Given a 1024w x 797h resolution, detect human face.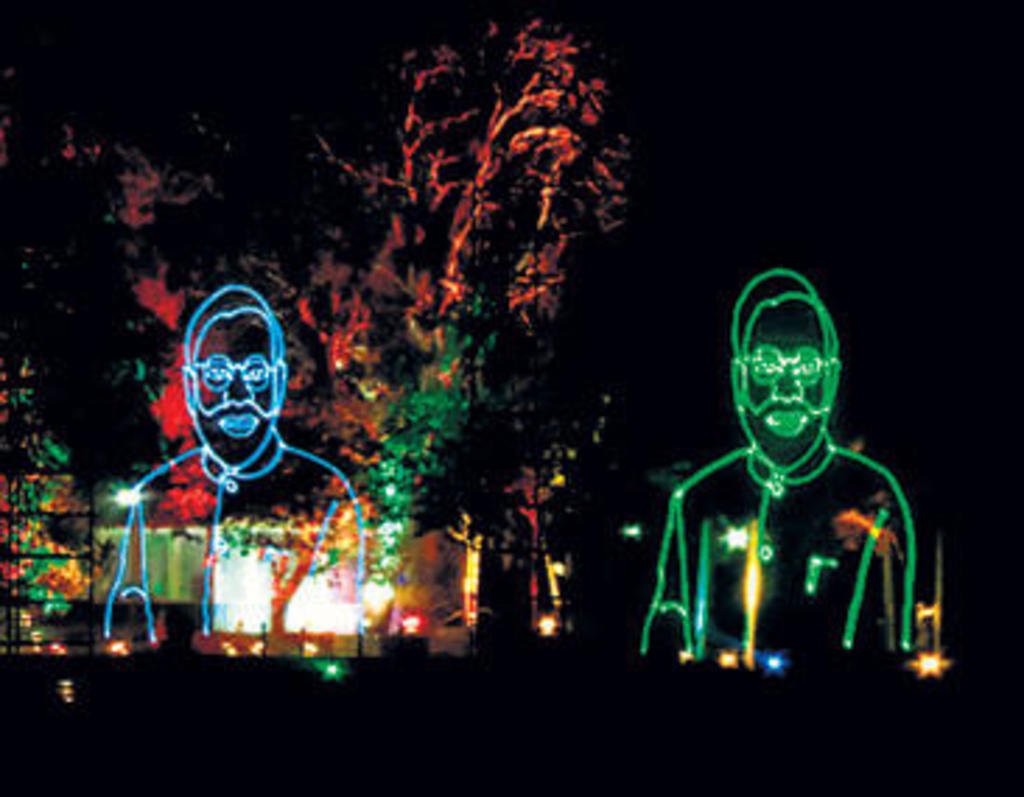
(left=741, top=299, right=825, bottom=470).
